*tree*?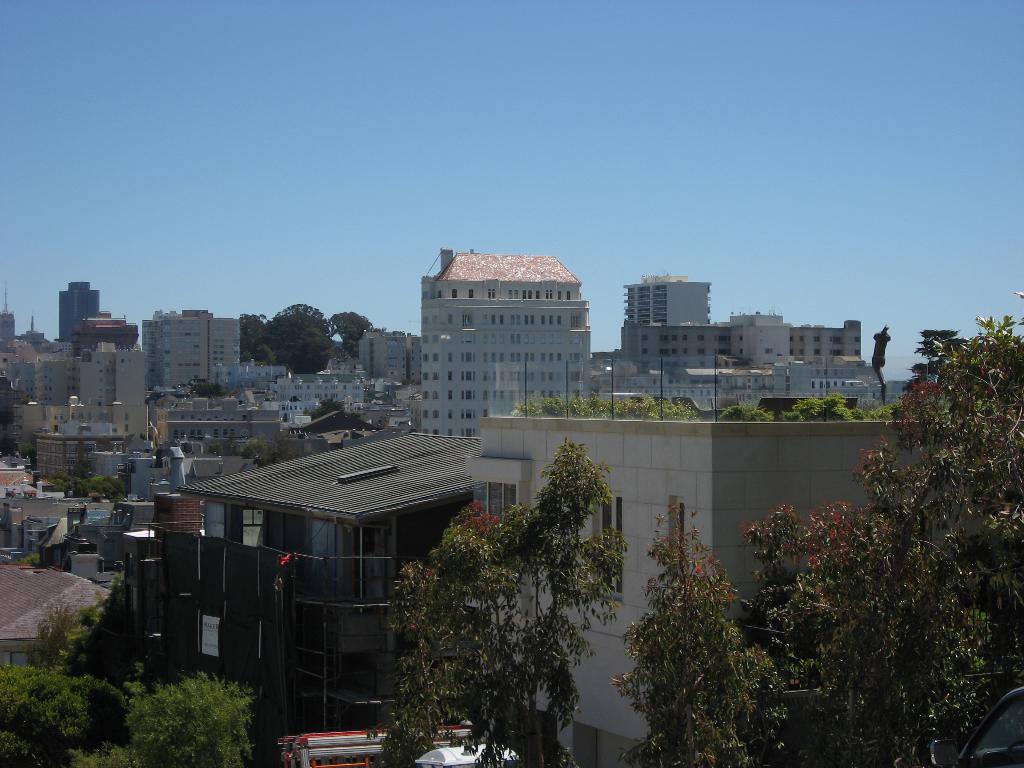
<region>333, 314, 377, 363</region>
